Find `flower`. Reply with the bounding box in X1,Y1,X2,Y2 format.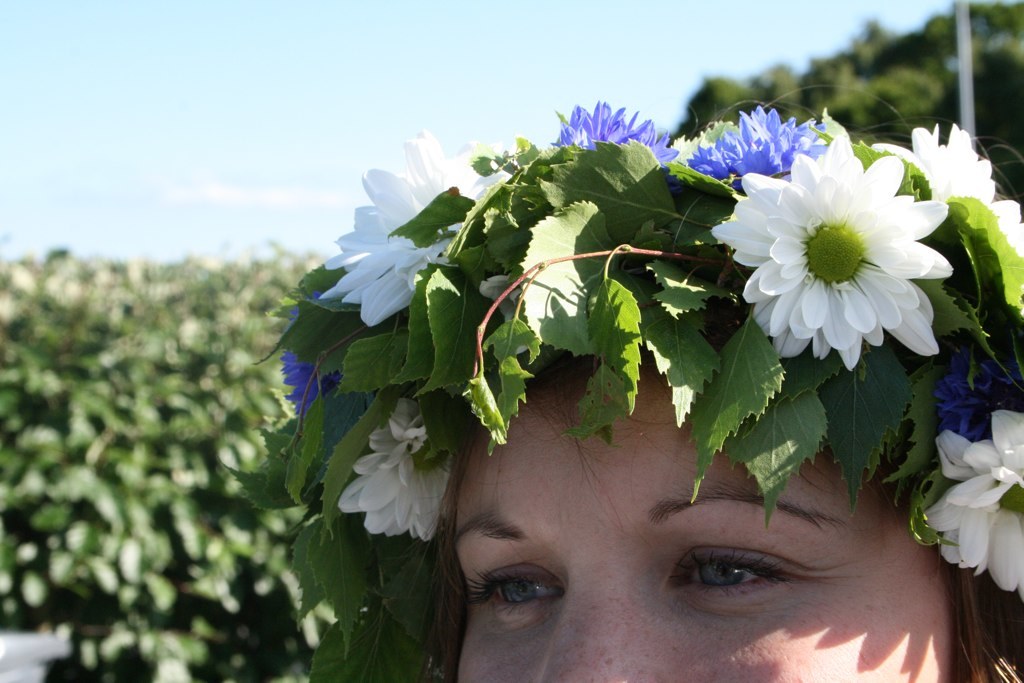
736,181,943,372.
